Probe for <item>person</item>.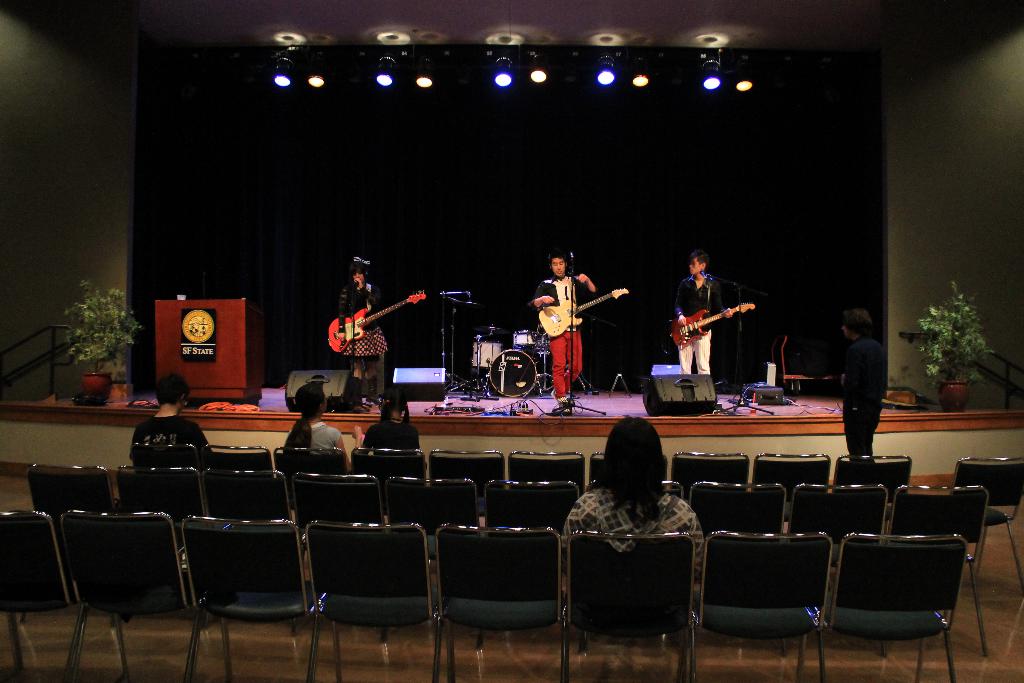
Probe result: <bbox>332, 253, 388, 406</bbox>.
